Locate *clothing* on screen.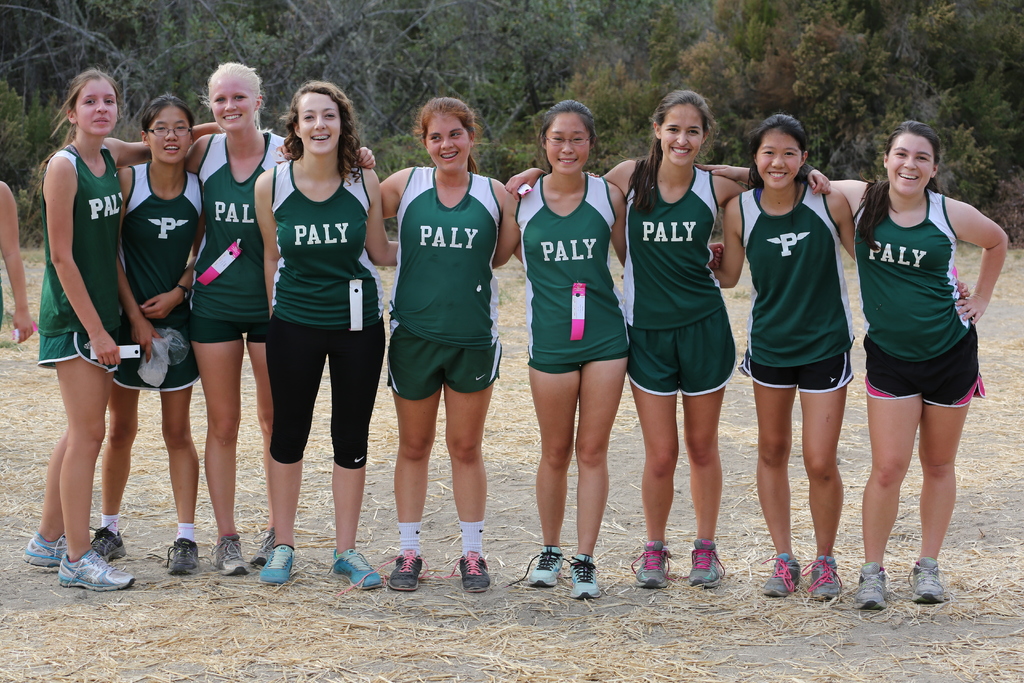
On screen at 622 161 724 331.
